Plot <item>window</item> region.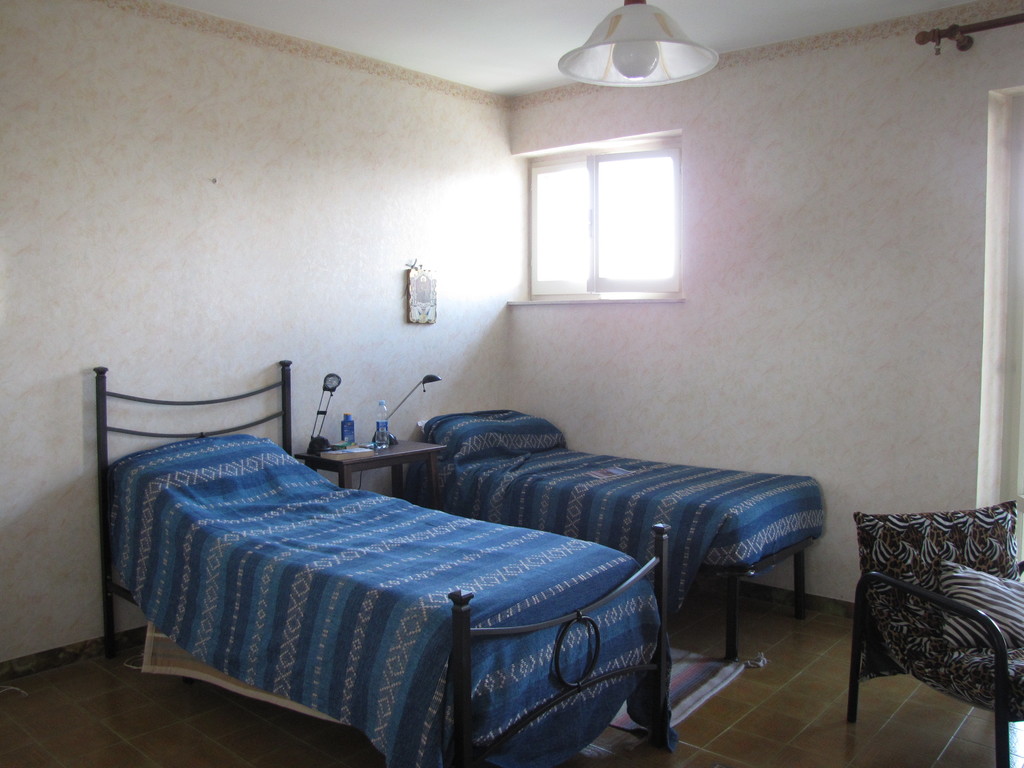
Plotted at Rect(511, 109, 698, 314).
